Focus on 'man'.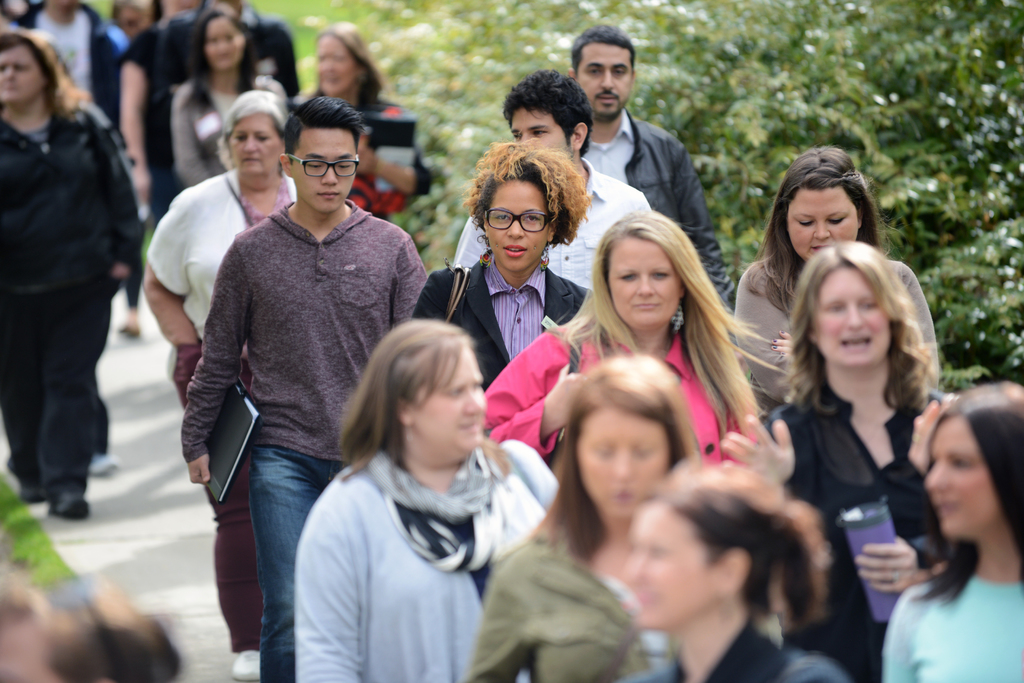
Focused at detection(173, 83, 415, 664).
